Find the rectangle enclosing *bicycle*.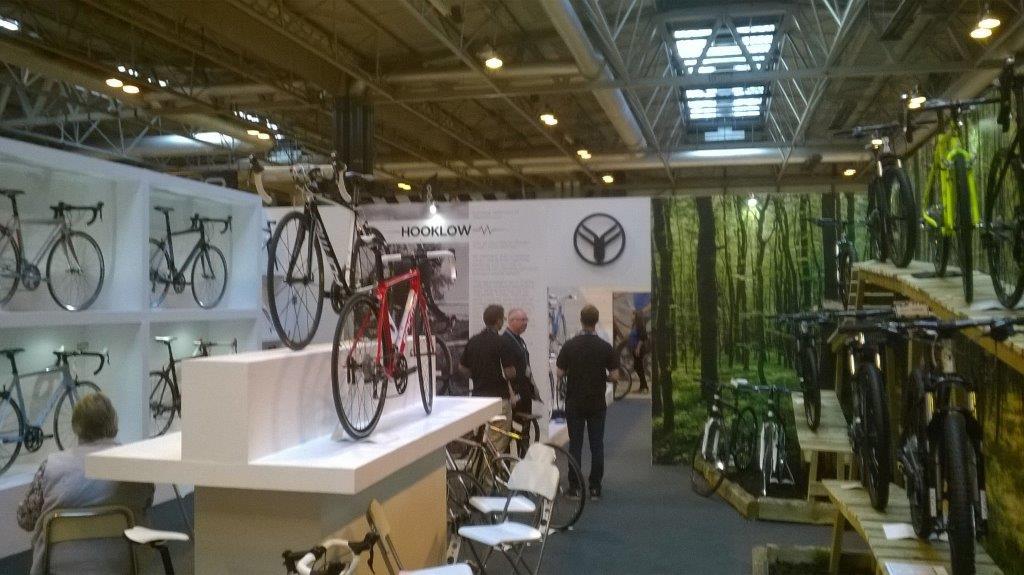
769, 308, 821, 439.
